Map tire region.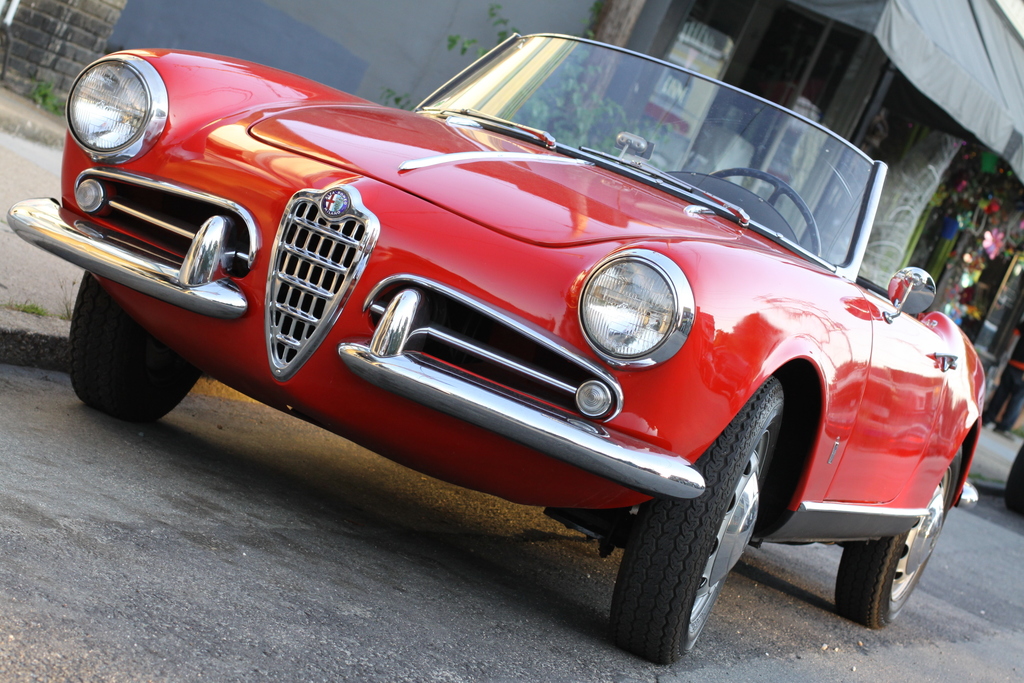
Mapped to {"x1": 610, "y1": 375, "x2": 774, "y2": 667}.
